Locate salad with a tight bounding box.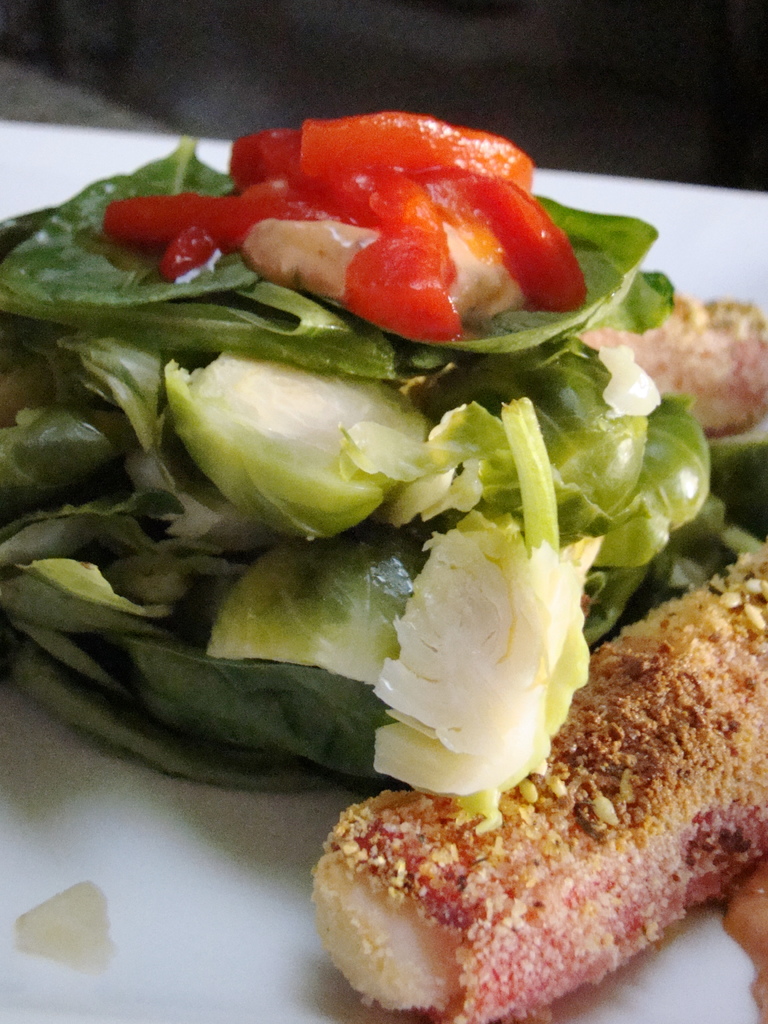
0 88 767 819.
